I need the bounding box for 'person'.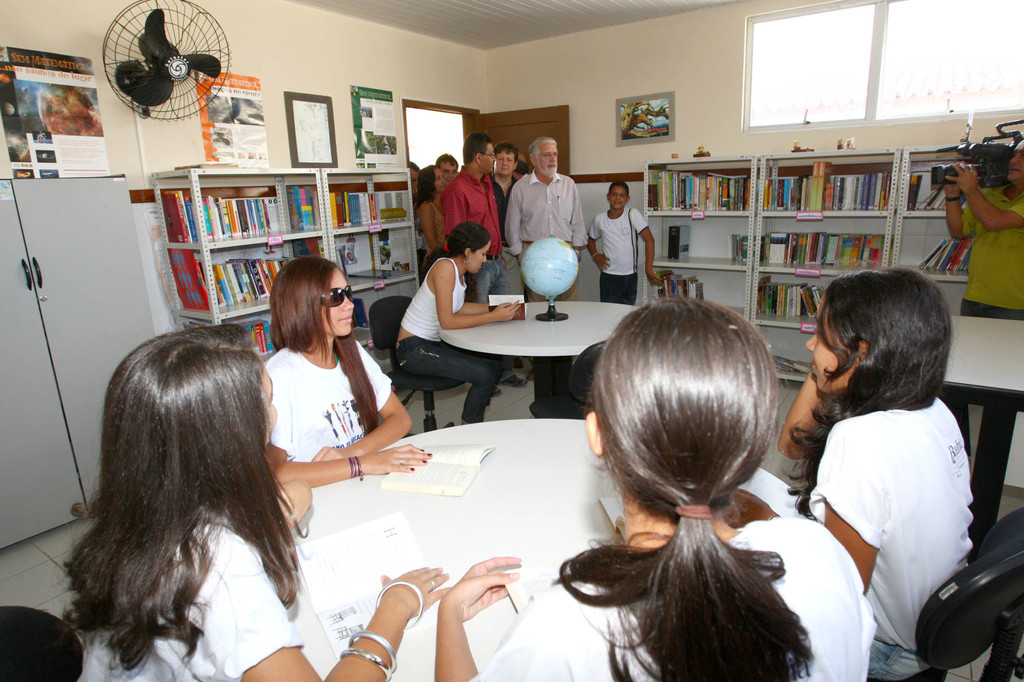
Here it is: [x1=412, y1=162, x2=446, y2=279].
